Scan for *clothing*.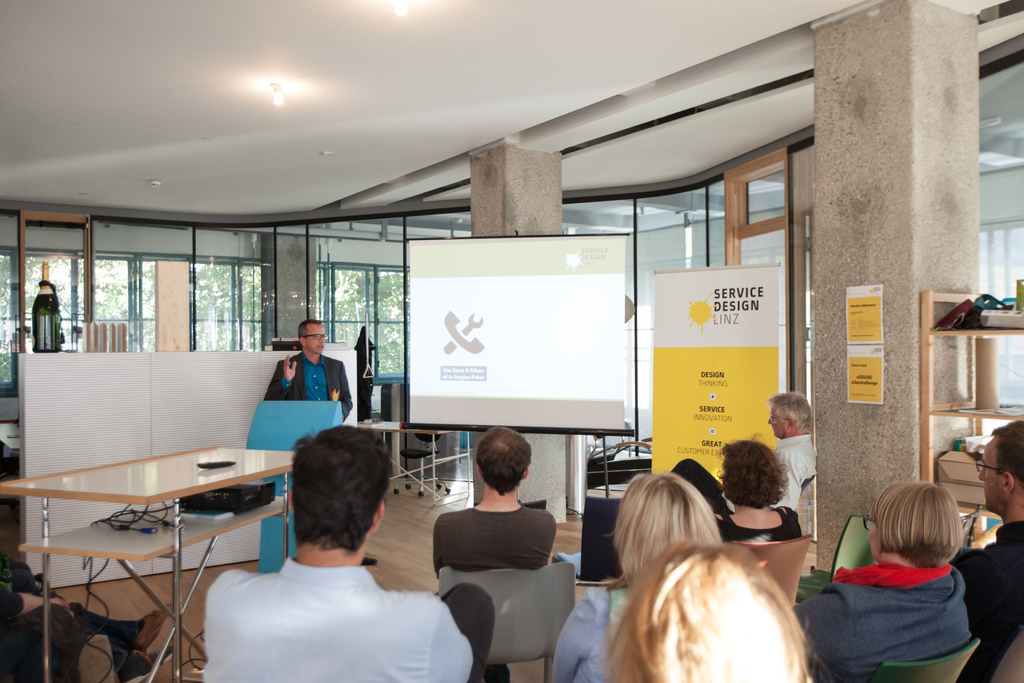
Scan result: x1=442, y1=579, x2=502, y2=679.
